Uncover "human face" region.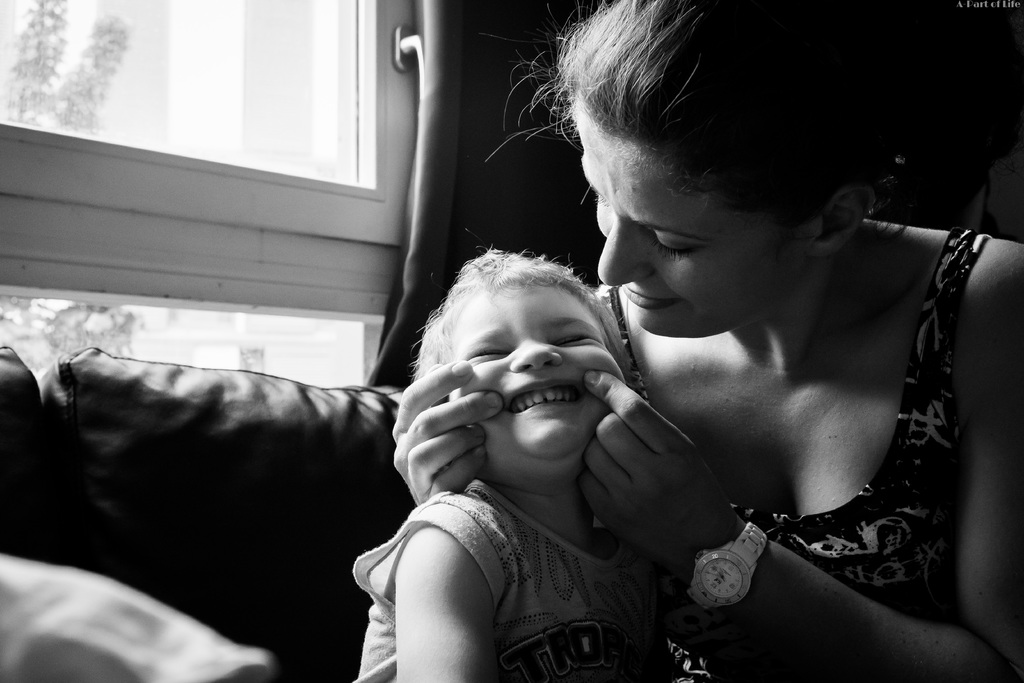
Uncovered: rect(570, 100, 803, 340).
